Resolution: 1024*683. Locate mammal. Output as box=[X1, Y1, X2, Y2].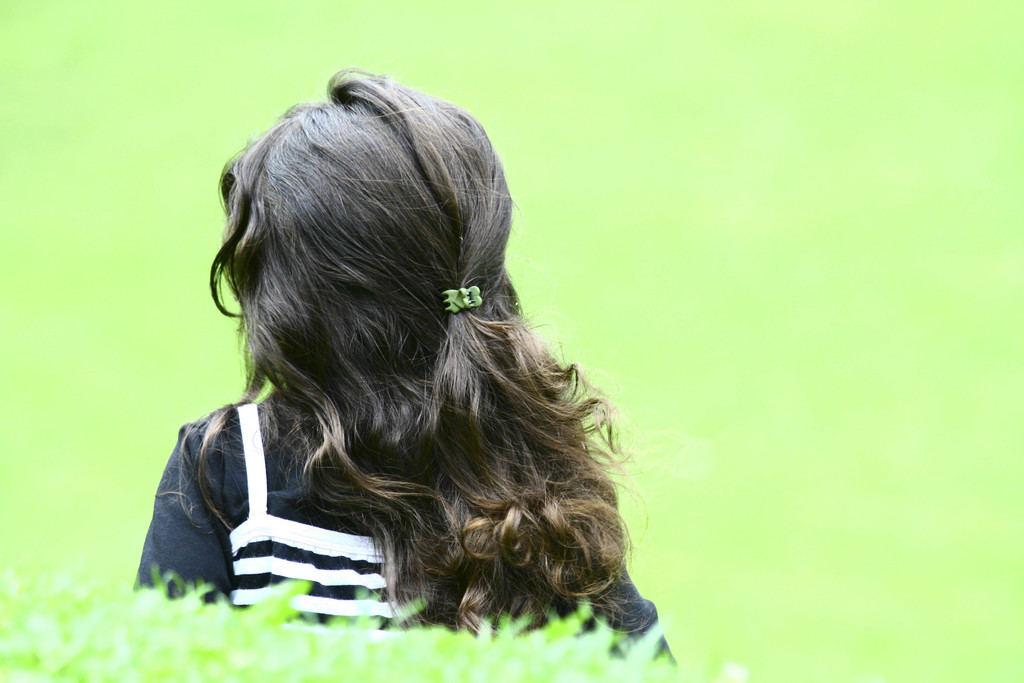
box=[138, 38, 676, 681].
